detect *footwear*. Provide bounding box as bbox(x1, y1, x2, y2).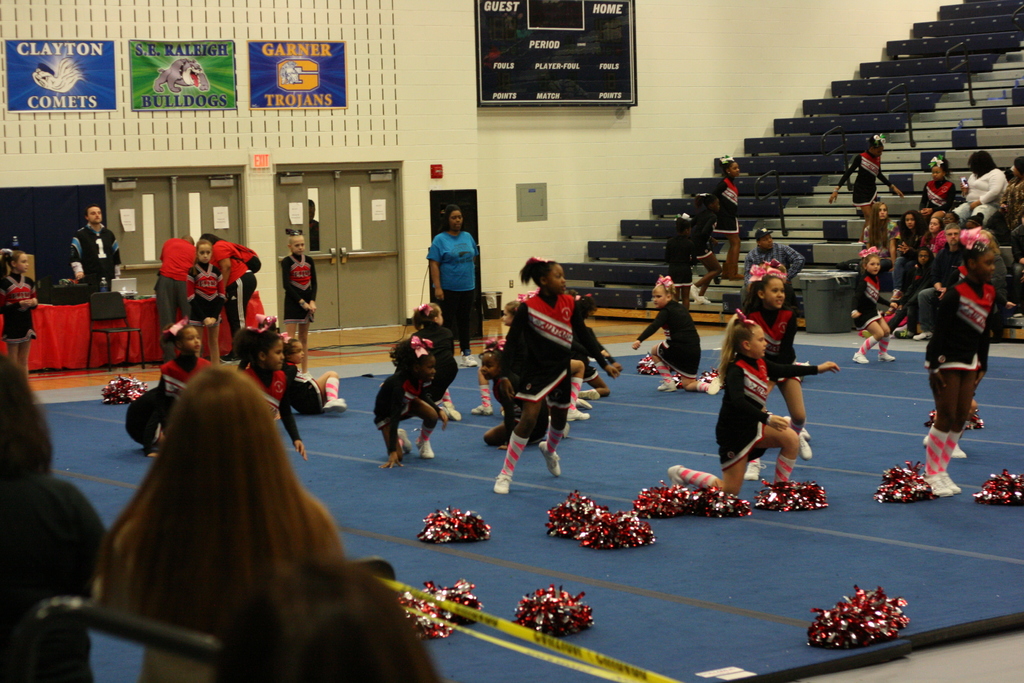
bbox(416, 438, 436, 460).
